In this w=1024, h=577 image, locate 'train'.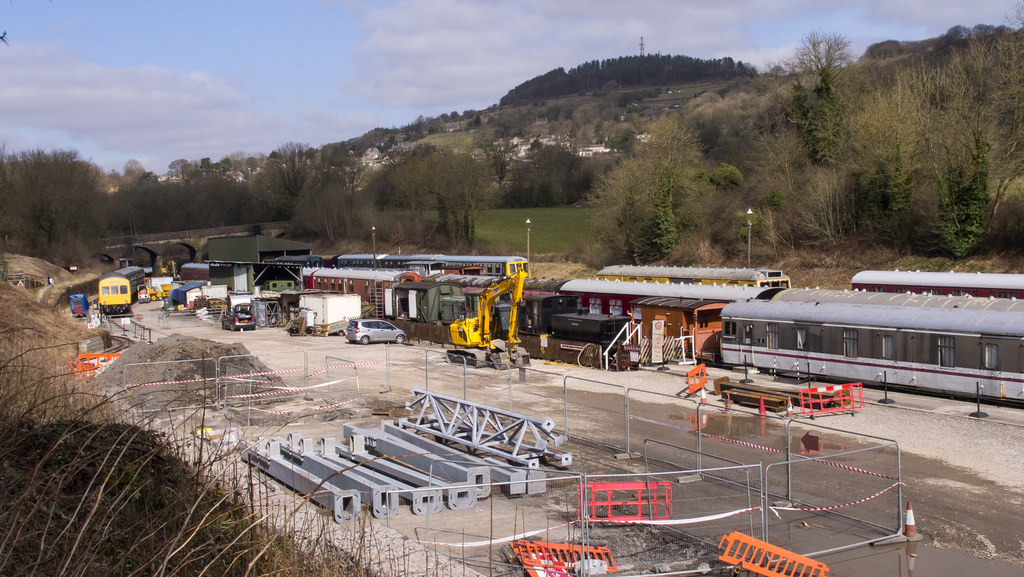
Bounding box: rect(180, 257, 1023, 312).
